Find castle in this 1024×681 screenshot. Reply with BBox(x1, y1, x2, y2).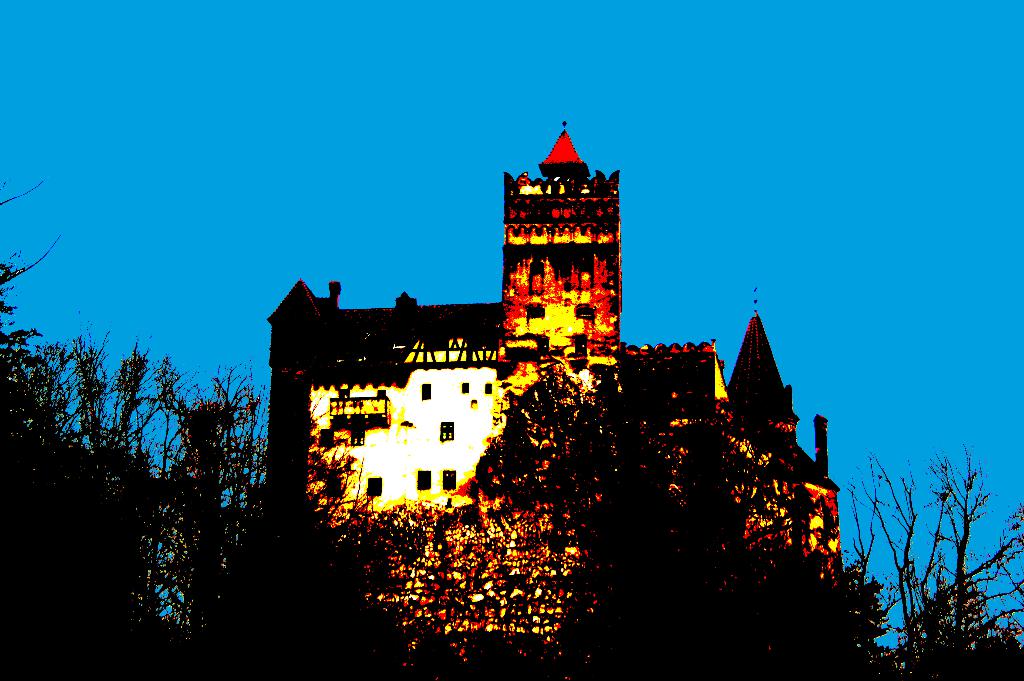
BBox(255, 113, 842, 680).
